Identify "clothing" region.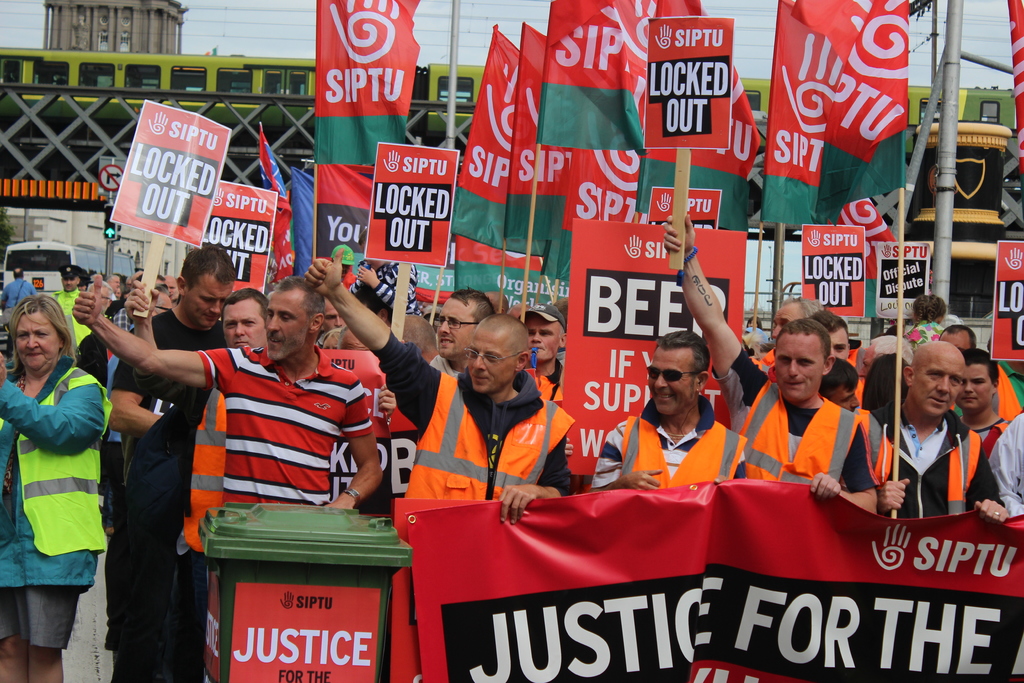
Region: locate(374, 334, 574, 499).
